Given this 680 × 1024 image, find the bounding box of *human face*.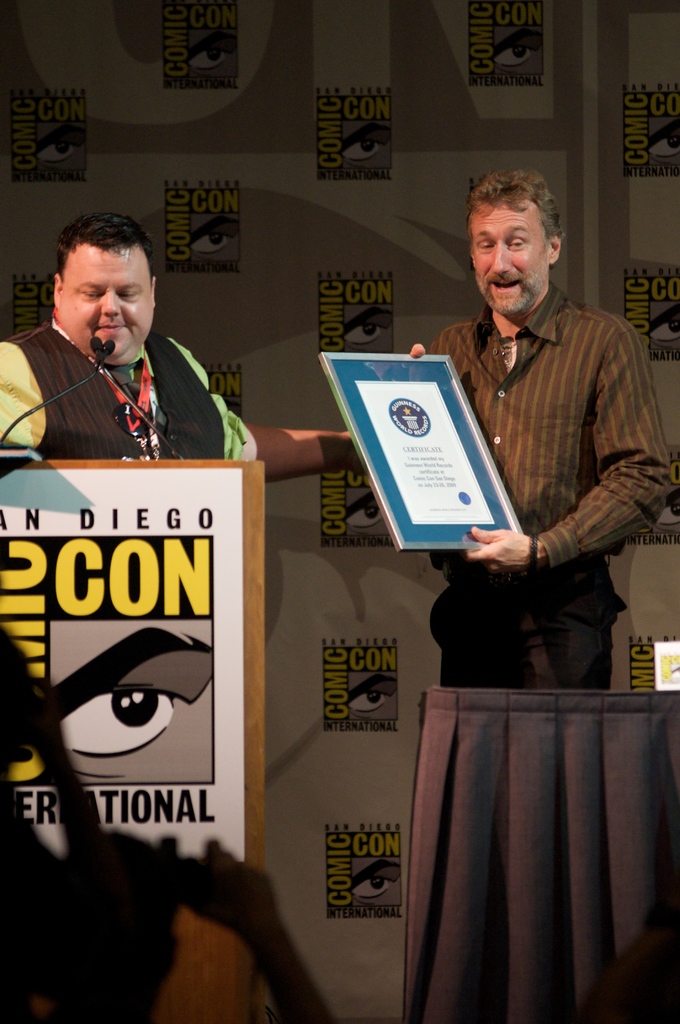
l=36, t=122, r=85, b=182.
